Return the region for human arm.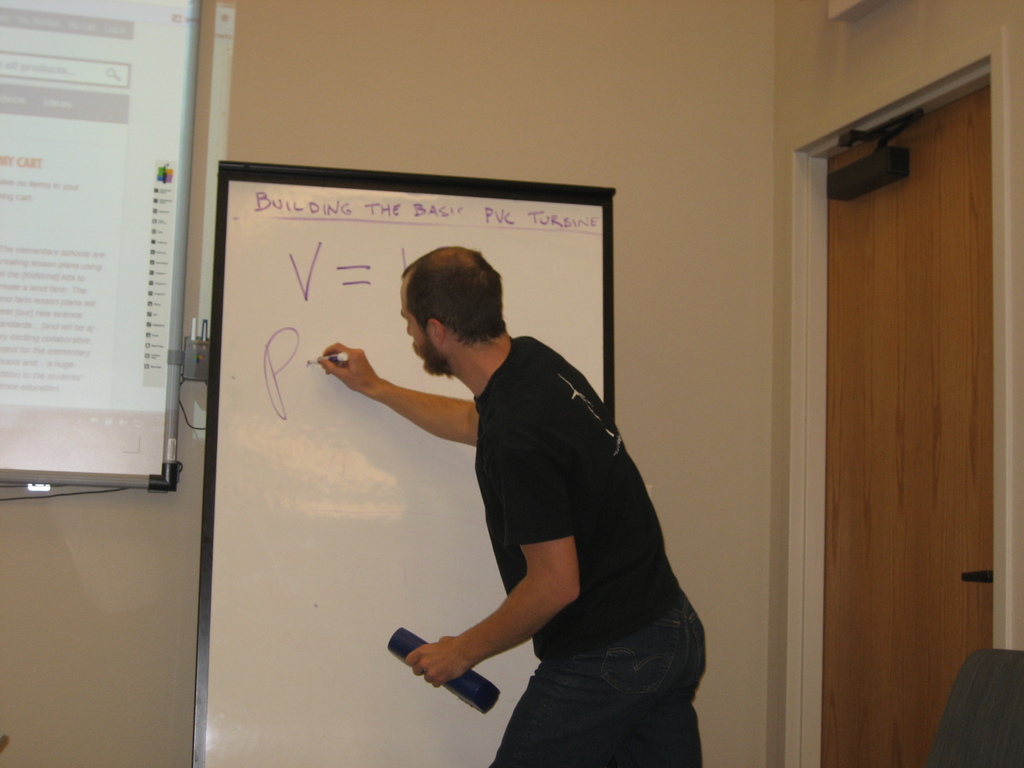
<bbox>428, 499, 601, 712</bbox>.
